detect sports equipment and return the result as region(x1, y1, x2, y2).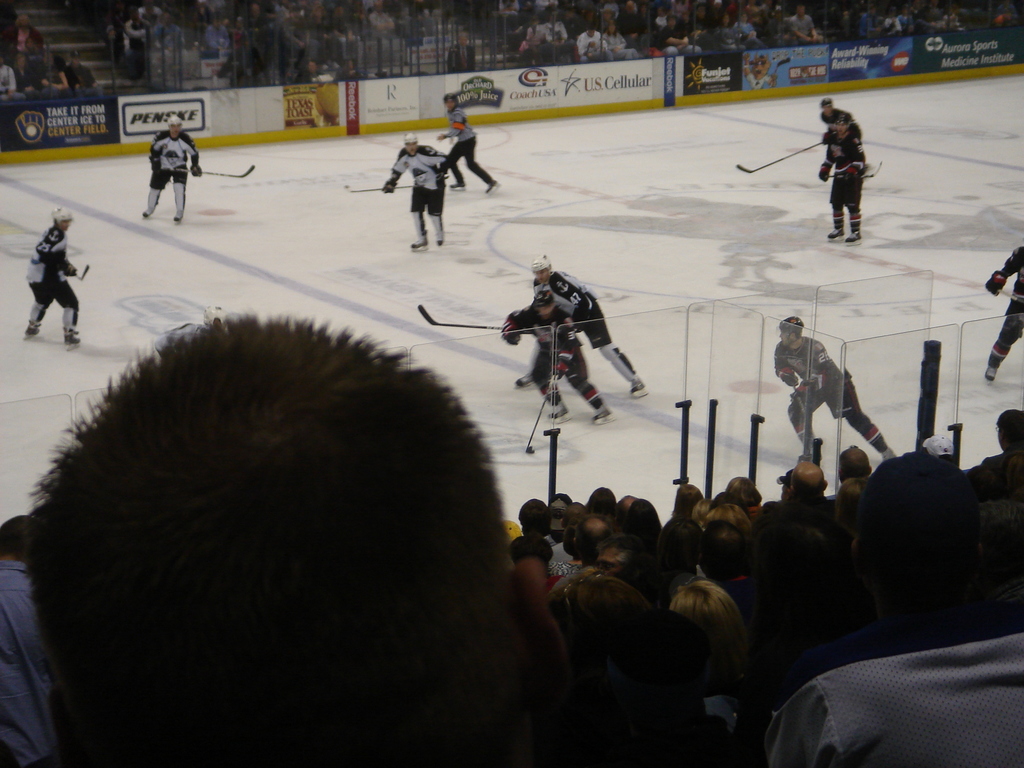
region(166, 115, 182, 130).
